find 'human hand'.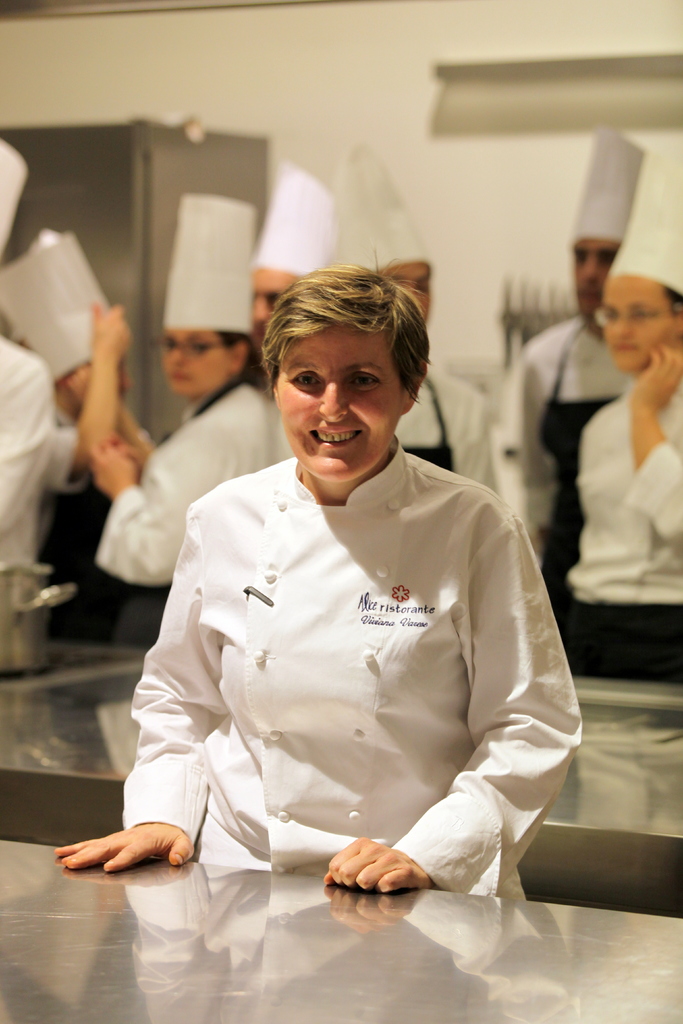
<bbox>631, 342, 682, 407</bbox>.
